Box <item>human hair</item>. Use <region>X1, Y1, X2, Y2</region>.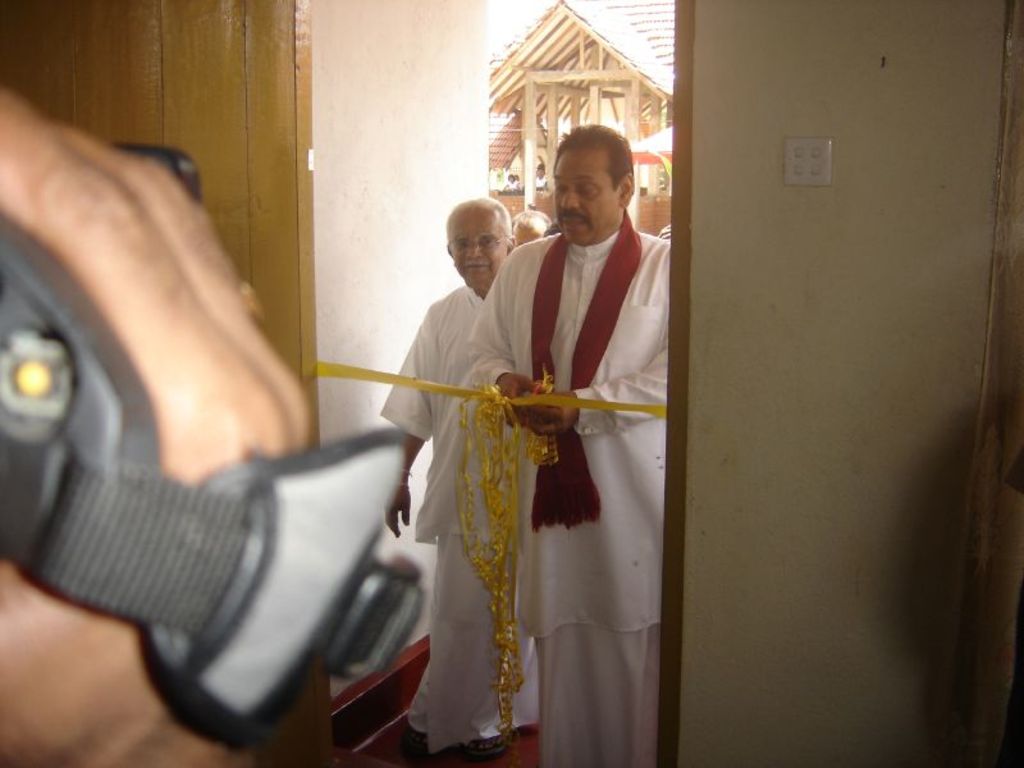
<region>447, 197, 517, 242</region>.
